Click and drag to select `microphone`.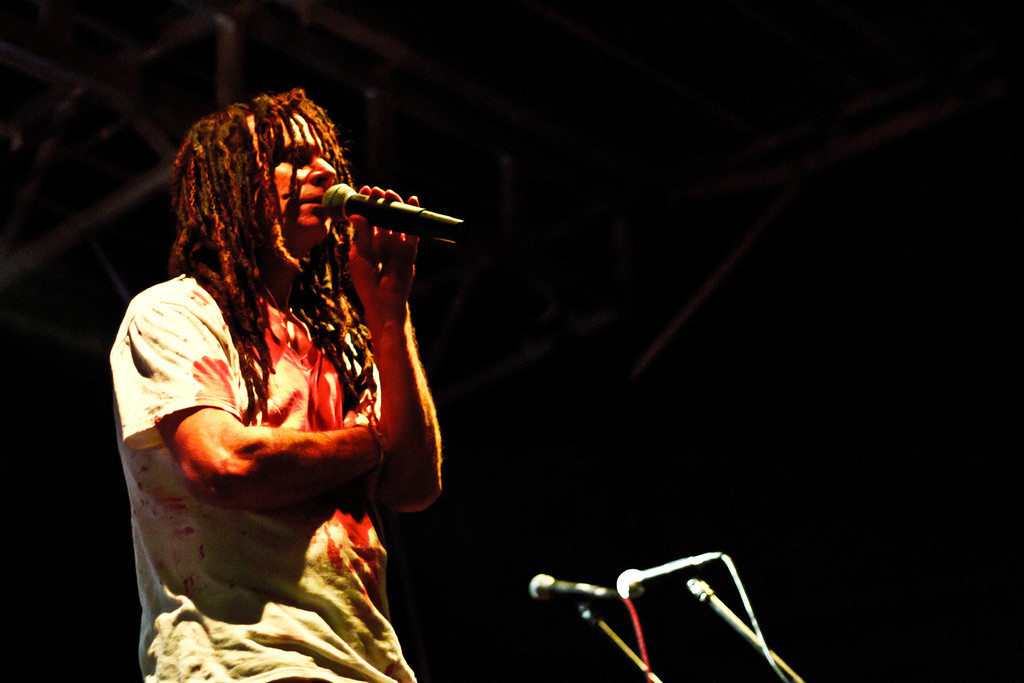
Selection: 310:173:459:249.
